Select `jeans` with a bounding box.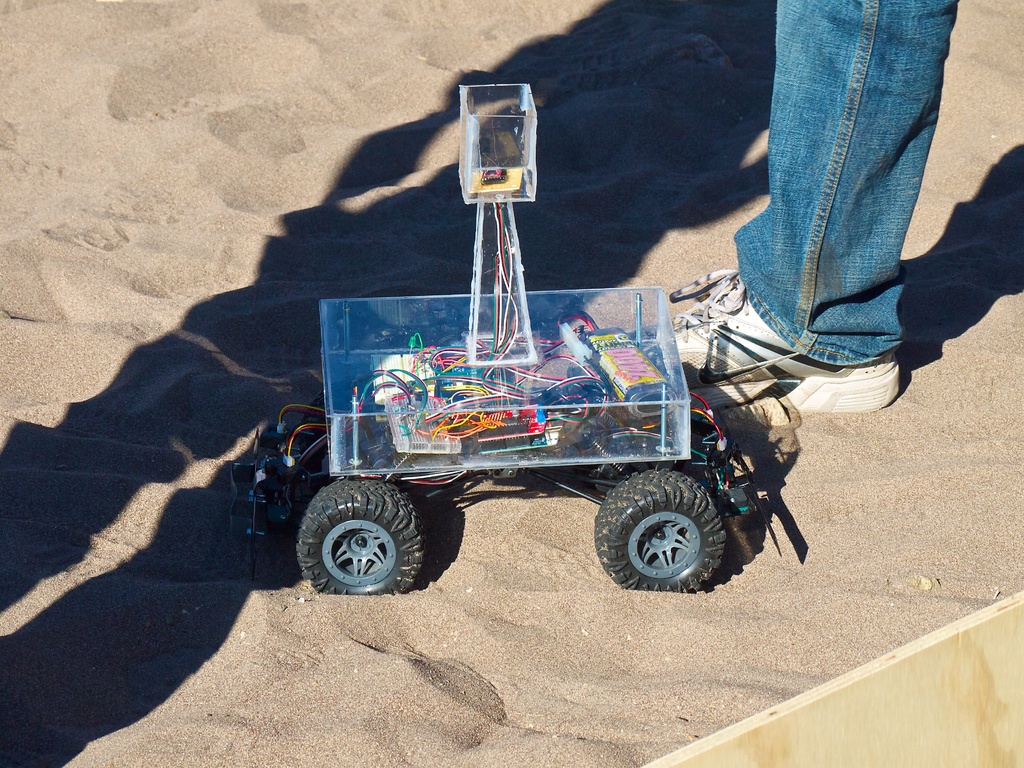
<region>733, 8, 974, 385</region>.
